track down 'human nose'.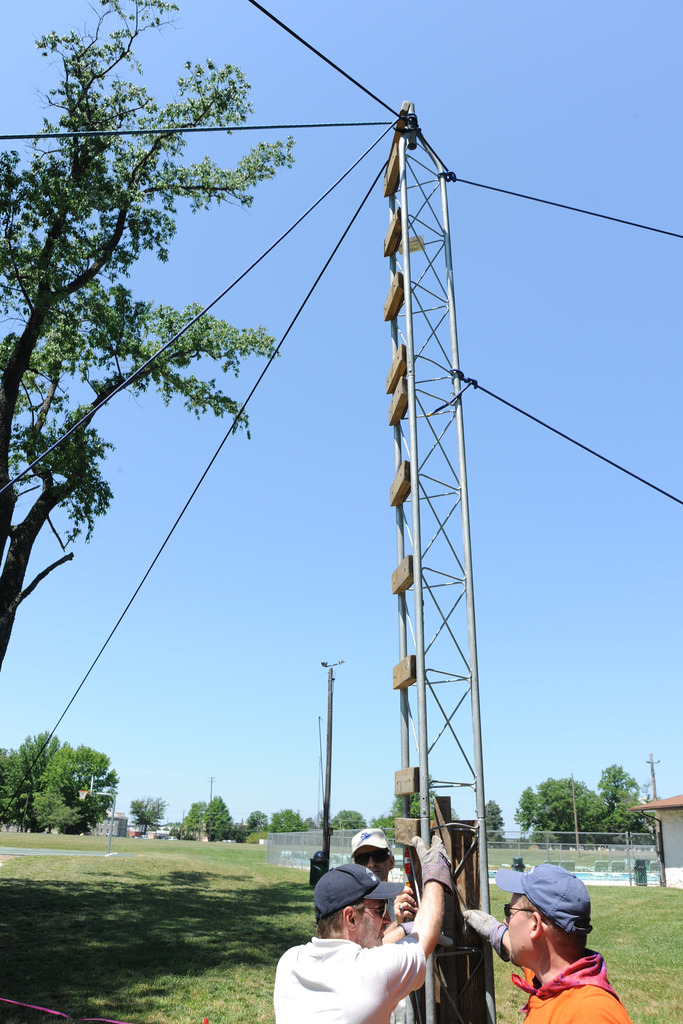
Tracked to 379,911,393,925.
